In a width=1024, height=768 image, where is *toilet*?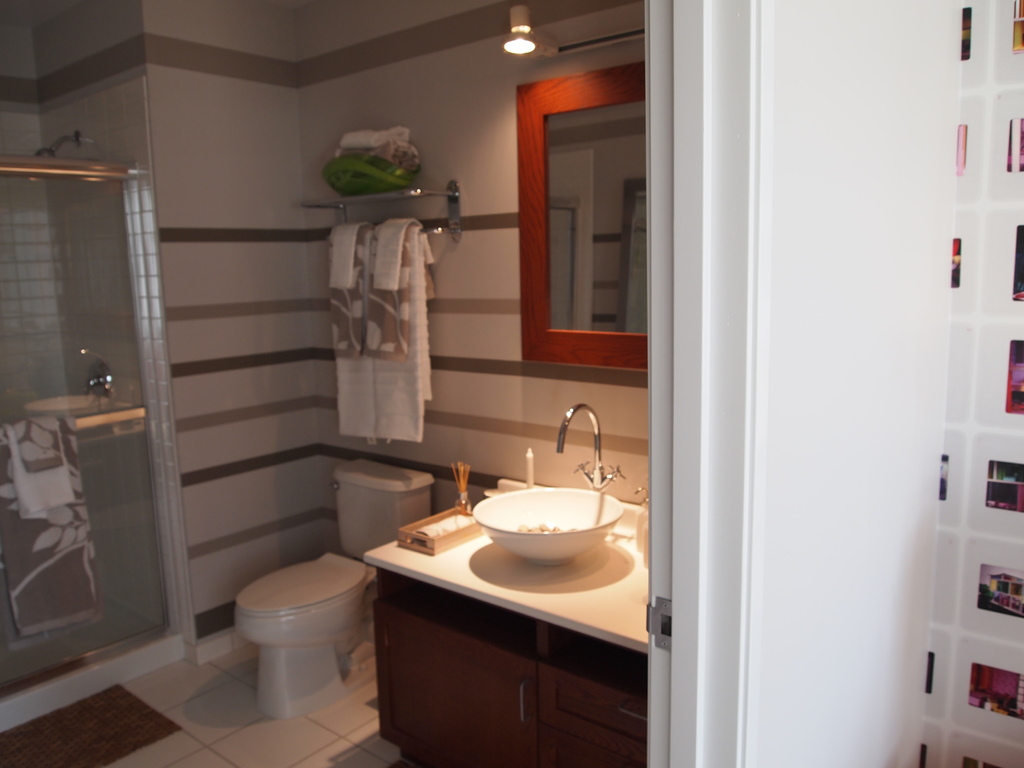
pyautogui.locateOnScreen(232, 550, 392, 717).
